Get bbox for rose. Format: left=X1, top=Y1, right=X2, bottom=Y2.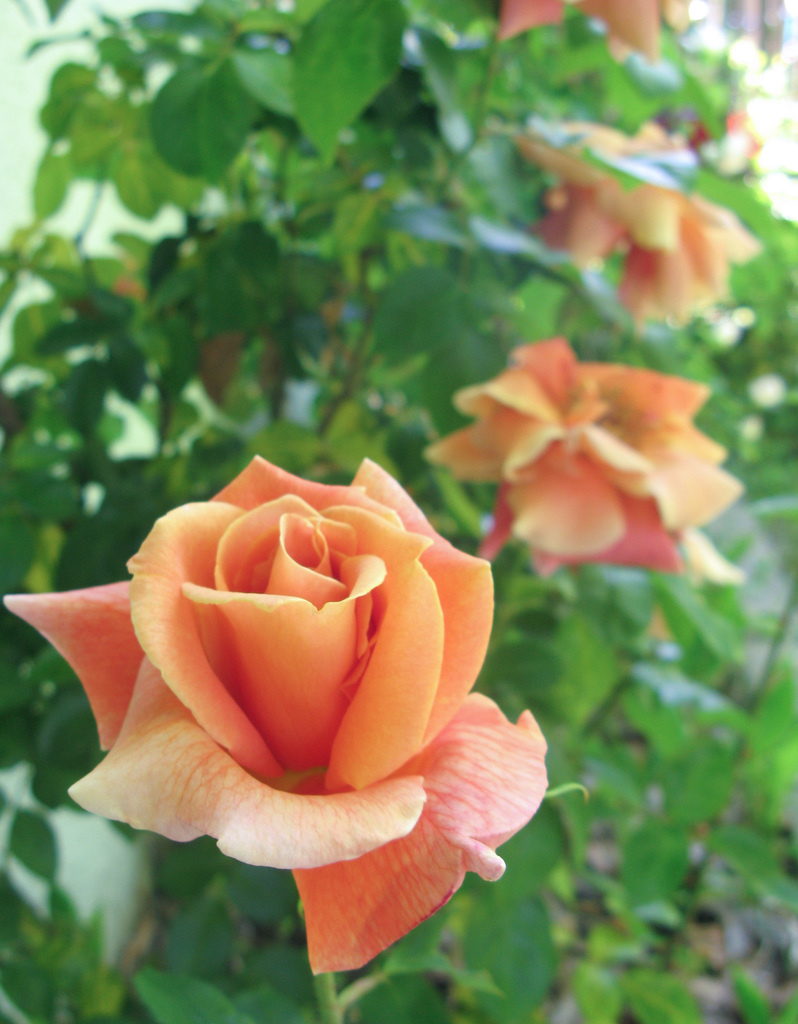
left=422, top=340, right=747, bottom=588.
